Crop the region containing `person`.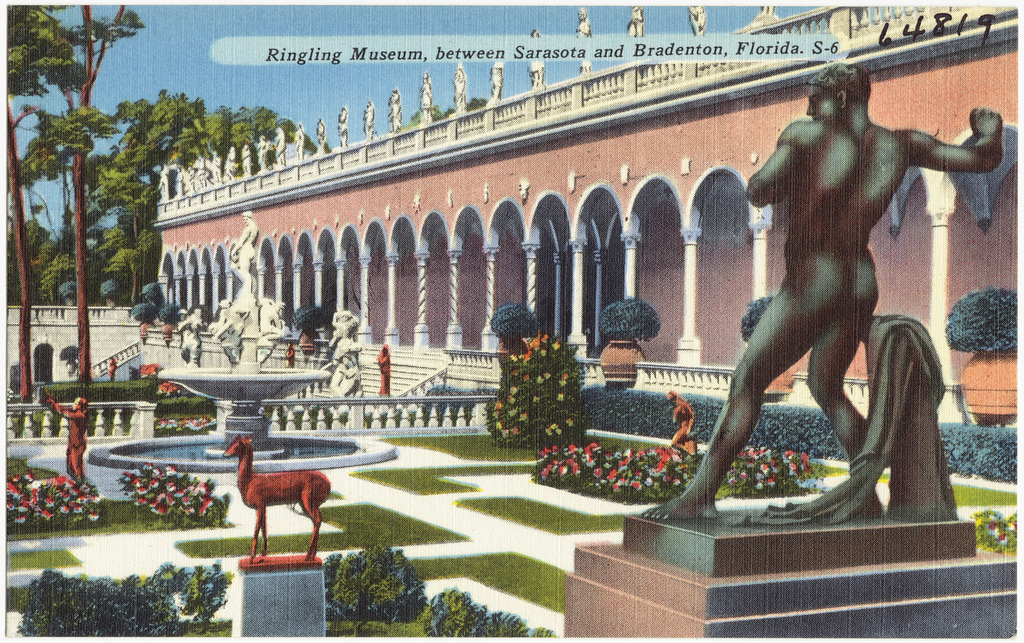
Crop region: left=39, top=395, right=87, bottom=507.
